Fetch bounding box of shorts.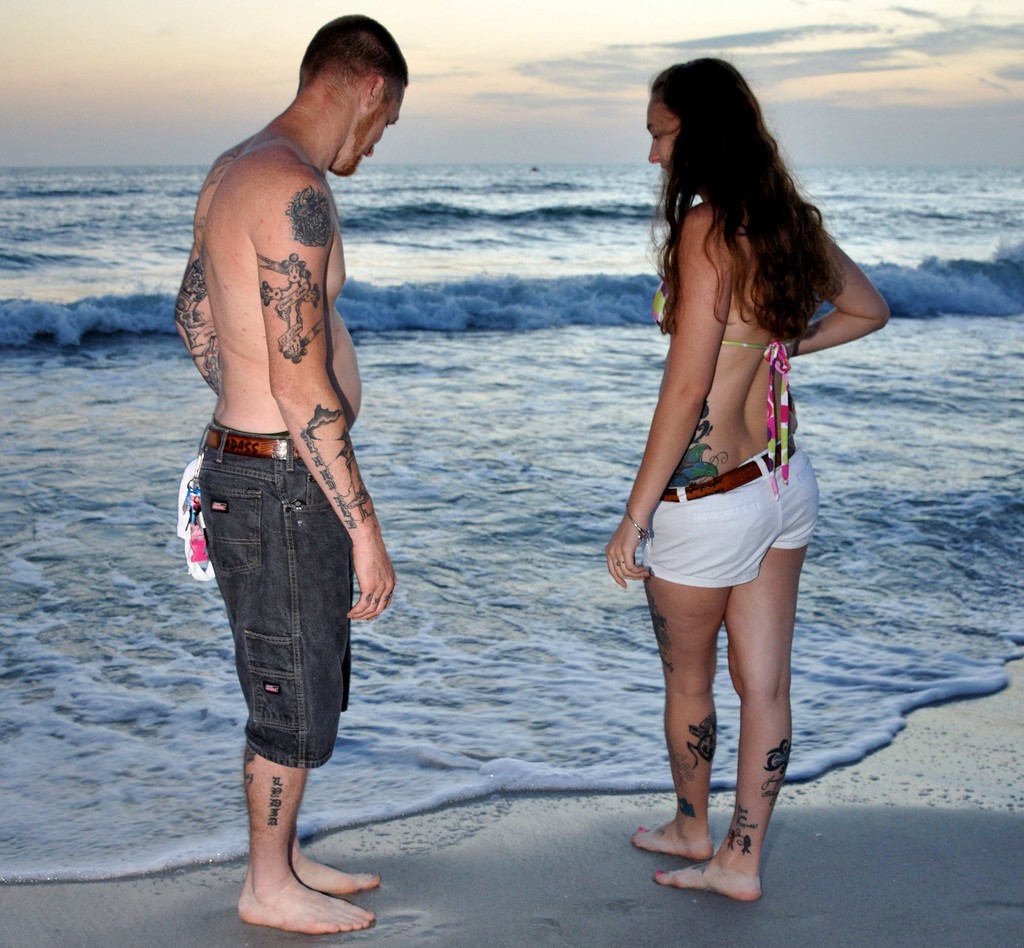
Bbox: 184 505 337 791.
